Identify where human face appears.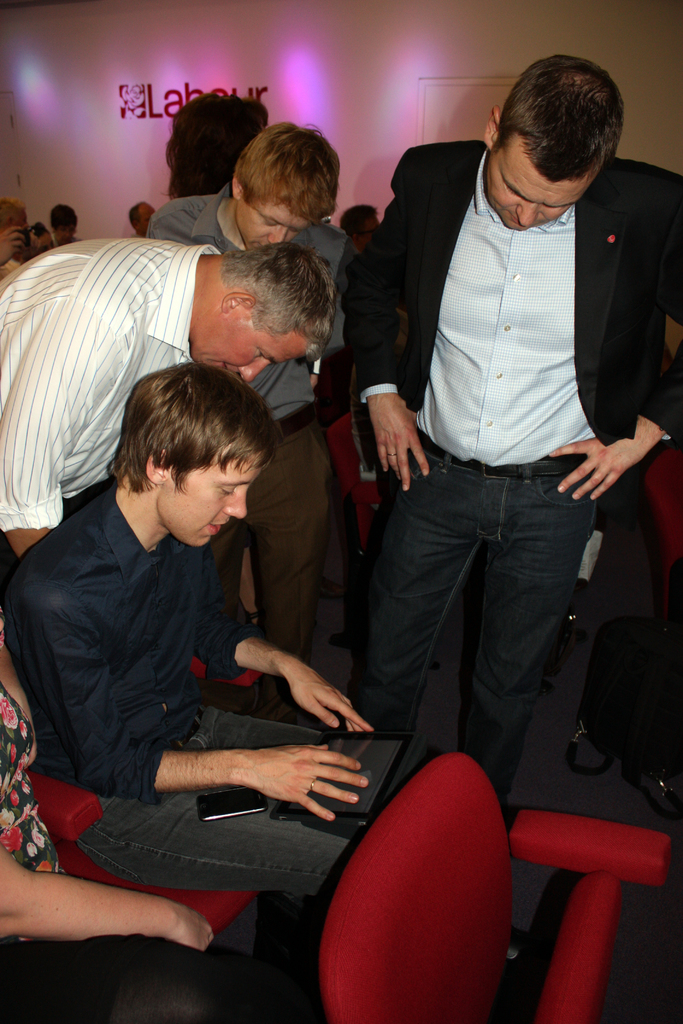
Appears at Rect(481, 137, 593, 228).
